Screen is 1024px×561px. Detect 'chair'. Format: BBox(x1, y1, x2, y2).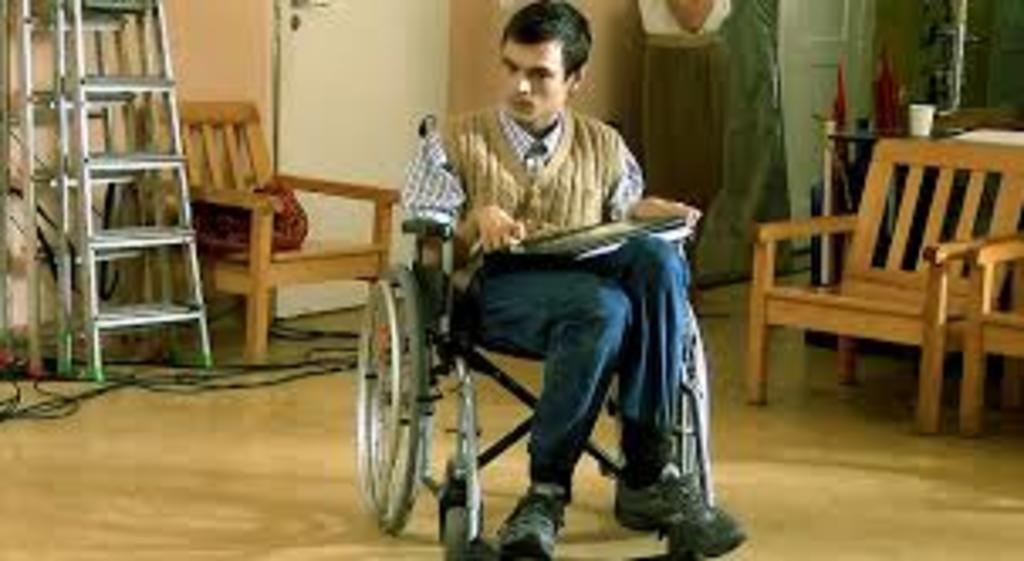
BBox(355, 112, 706, 558).
